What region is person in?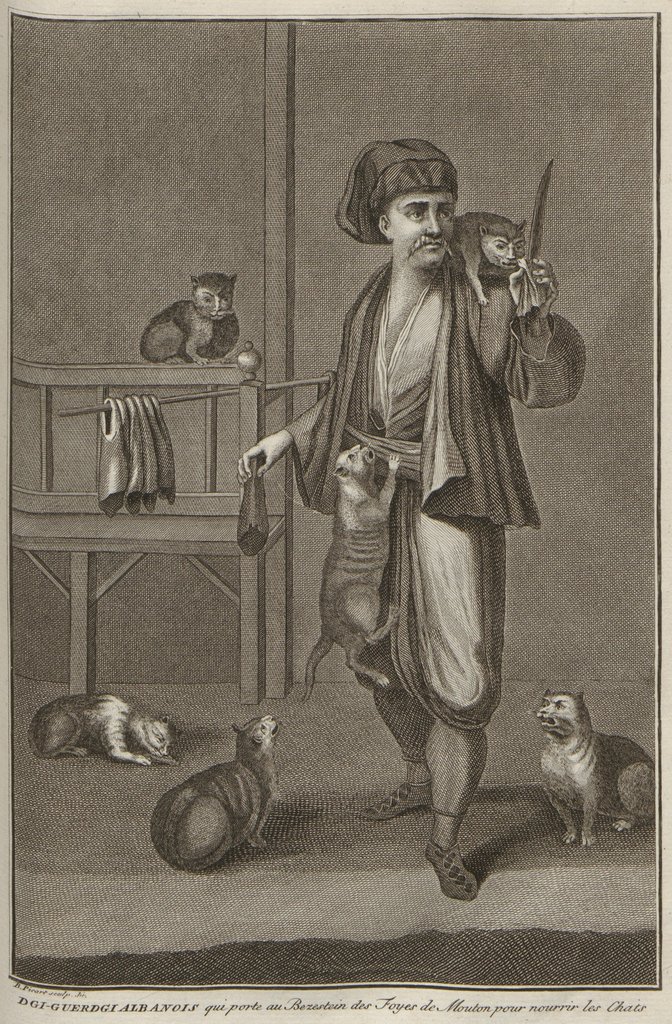
236/138/592/900.
